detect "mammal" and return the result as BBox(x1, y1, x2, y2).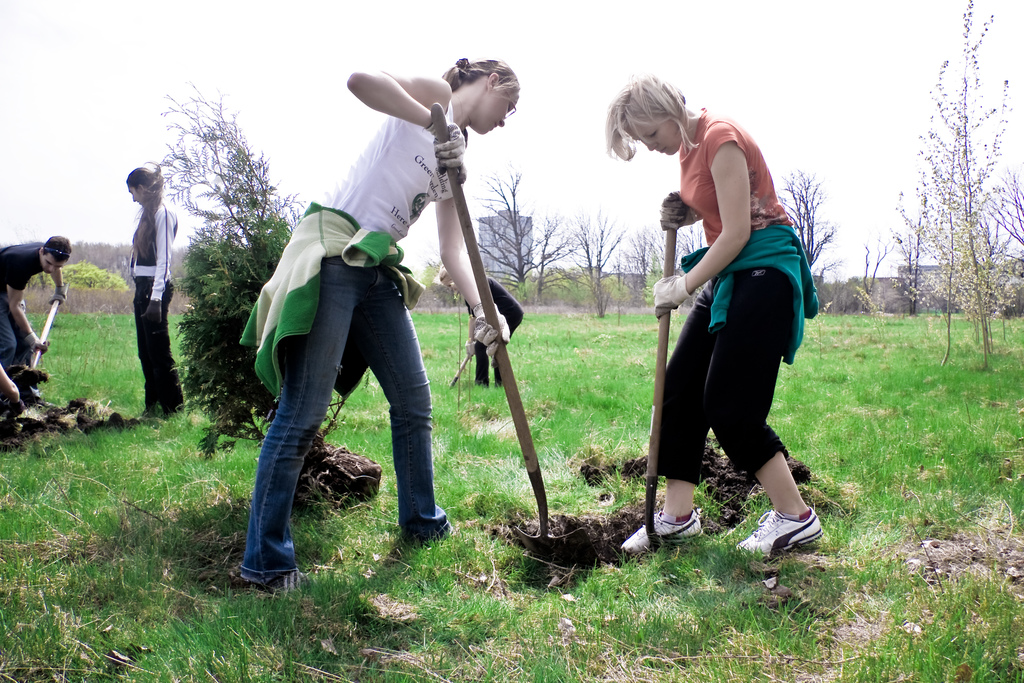
BBox(0, 232, 73, 411).
